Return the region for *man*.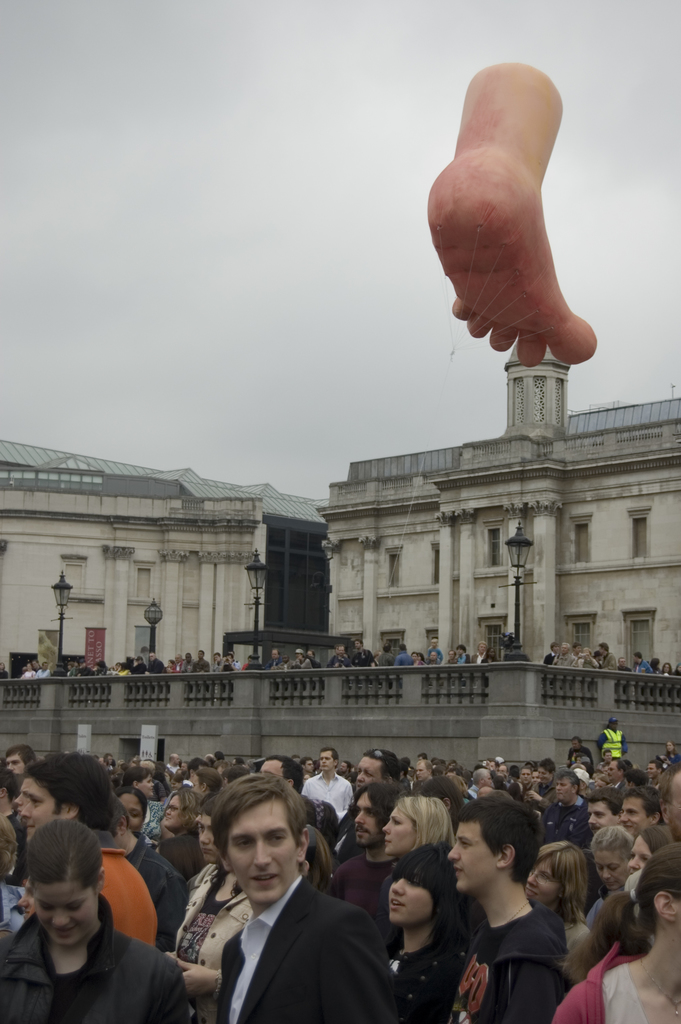
bbox(215, 771, 381, 1023).
